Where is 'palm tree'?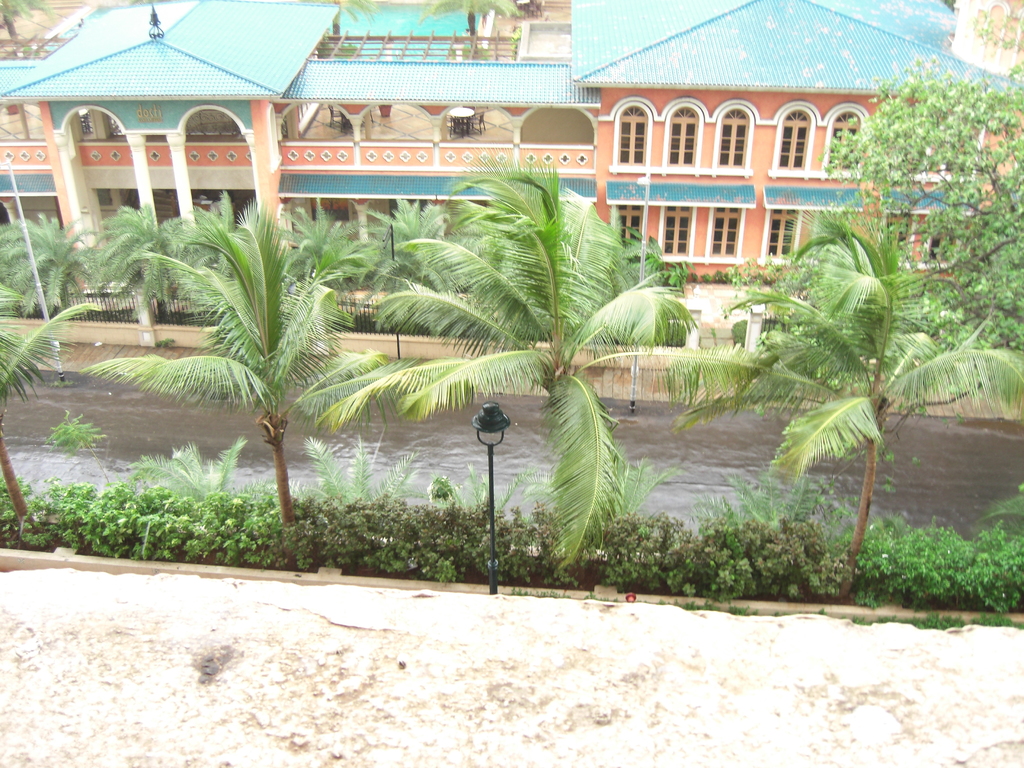
bbox=[80, 198, 342, 534].
